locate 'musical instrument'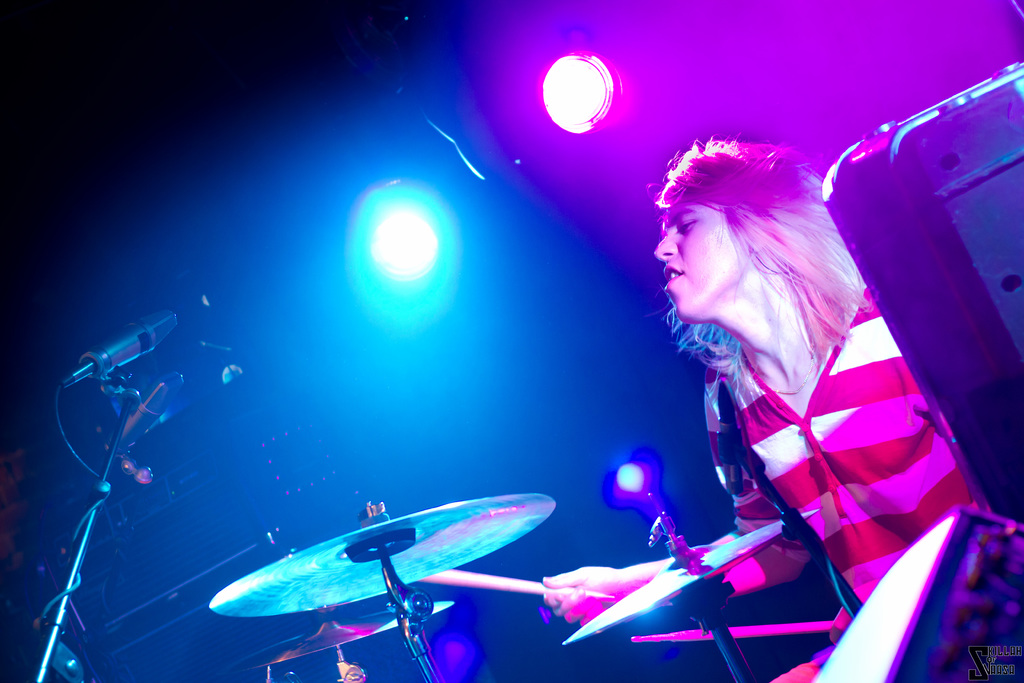
left=492, top=444, right=825, bottom=650
